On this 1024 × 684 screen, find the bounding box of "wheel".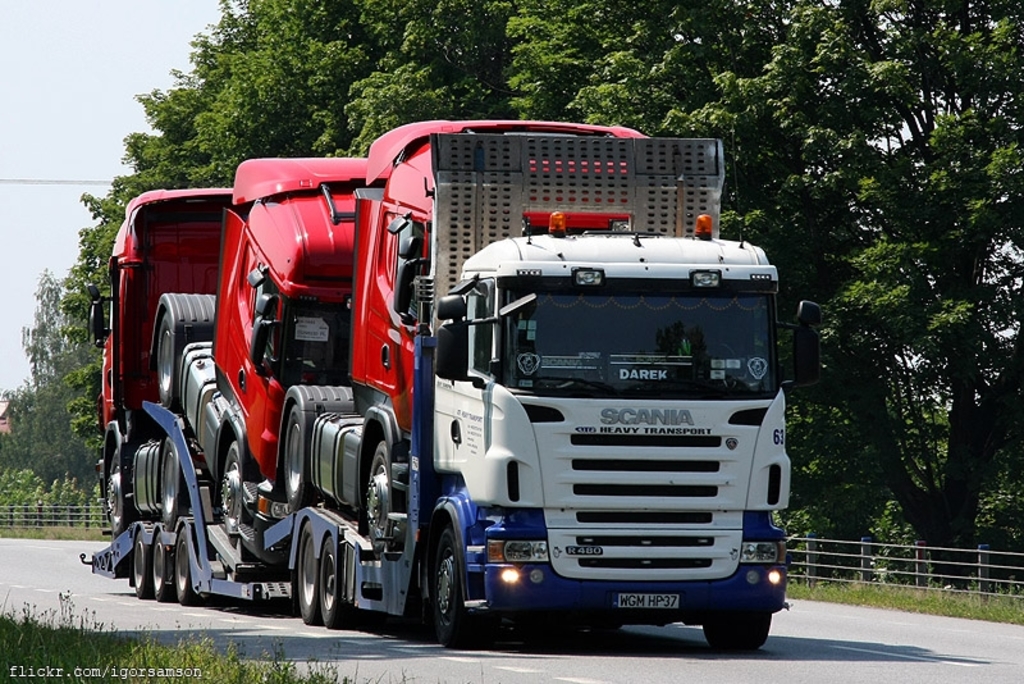
Bounding box: 426,520,471,643.
